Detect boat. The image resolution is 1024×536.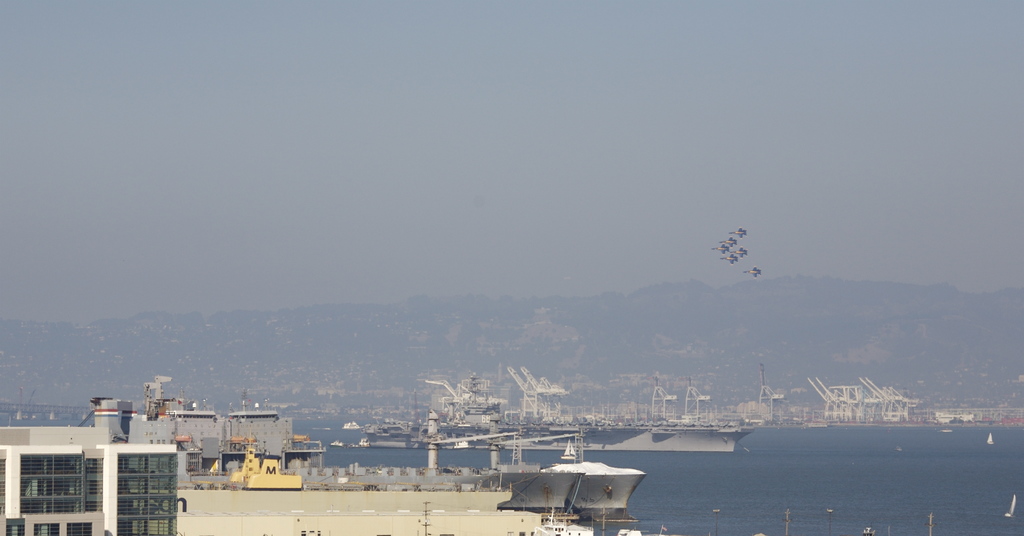
[x1=88, y1=370, x2=646, y2=520].
